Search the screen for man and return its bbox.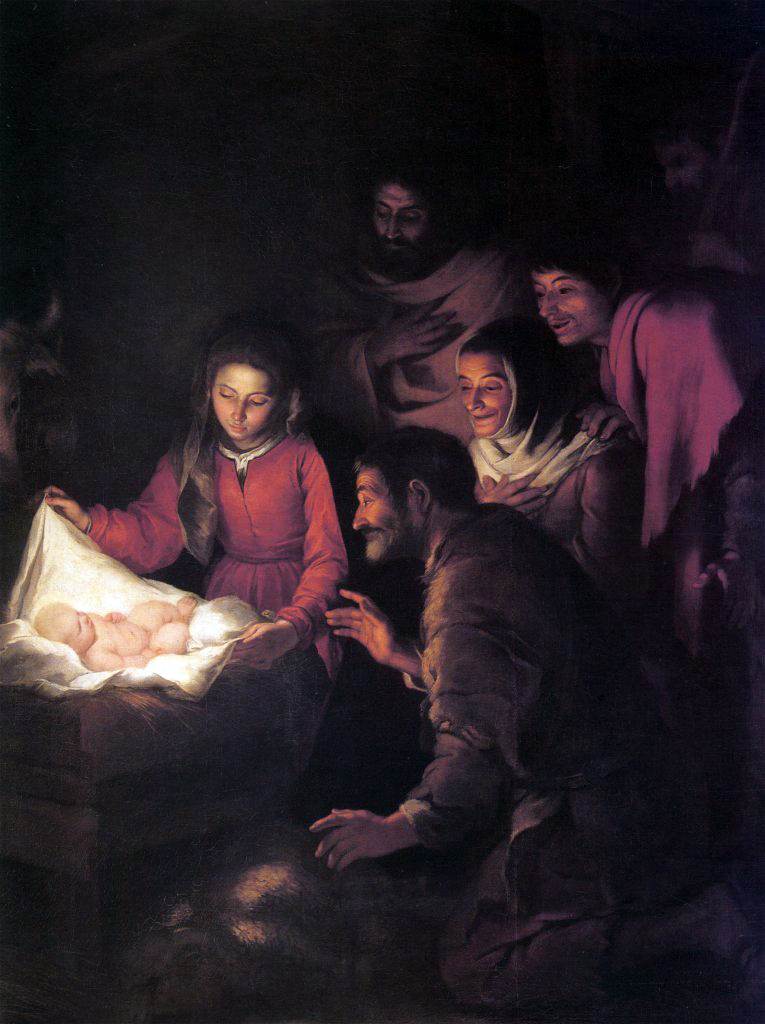
Found: {"x1": 533, "y1": 241, "x2": 764, "y2": 657}.
